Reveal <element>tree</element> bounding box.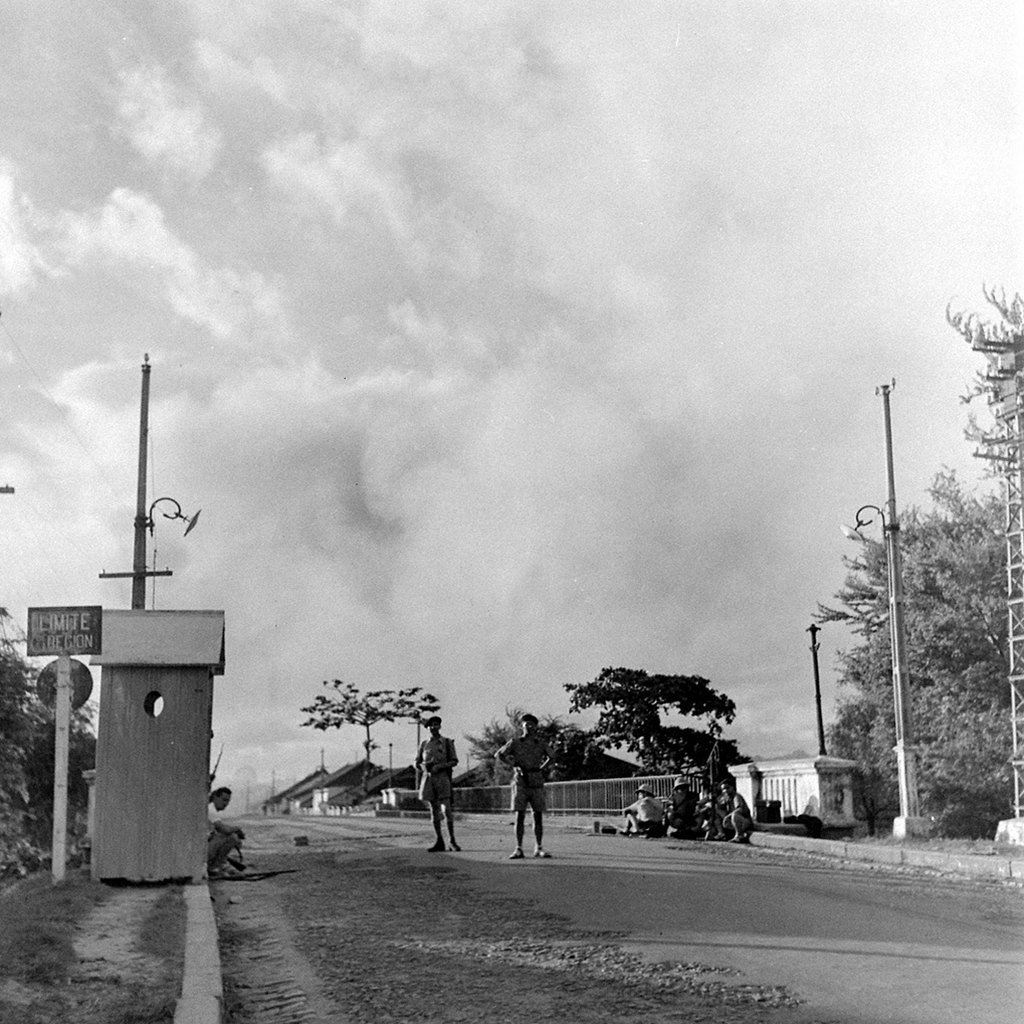
Revealed: x1=938 y1=274 x2=1023 y2=477.
